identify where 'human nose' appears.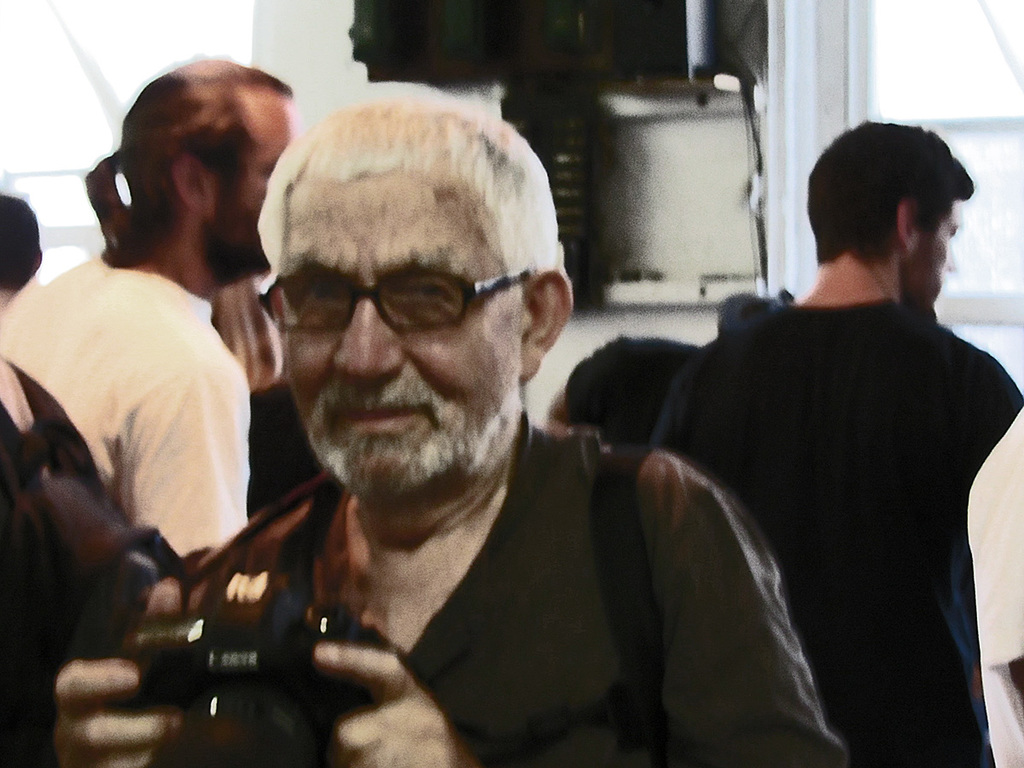
Appears at [x1=332, y1=295, x2=407, y2=378].
